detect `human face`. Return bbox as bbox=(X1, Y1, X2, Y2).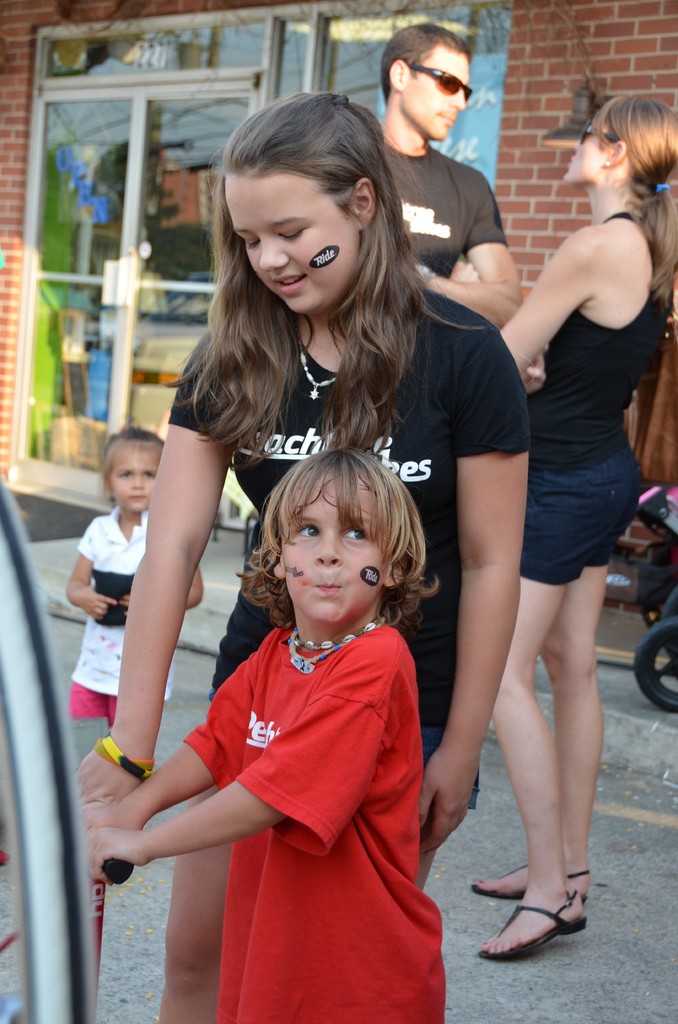
bbox=(561, 127, 613, 191).
